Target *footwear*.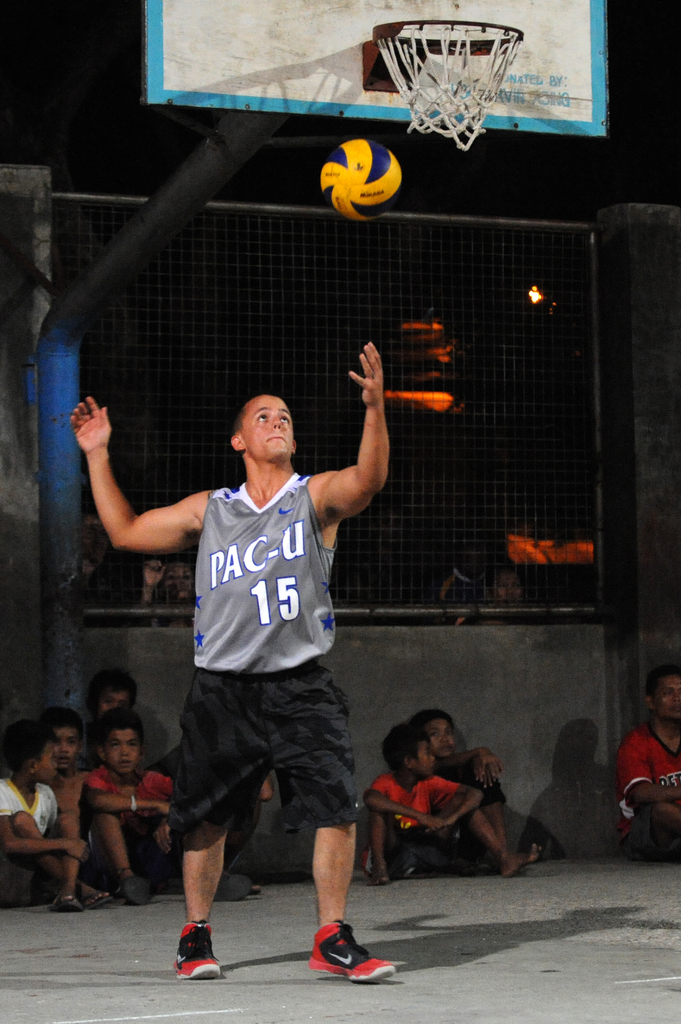
Target region: <region>210, 862, 257, 900</region>.
